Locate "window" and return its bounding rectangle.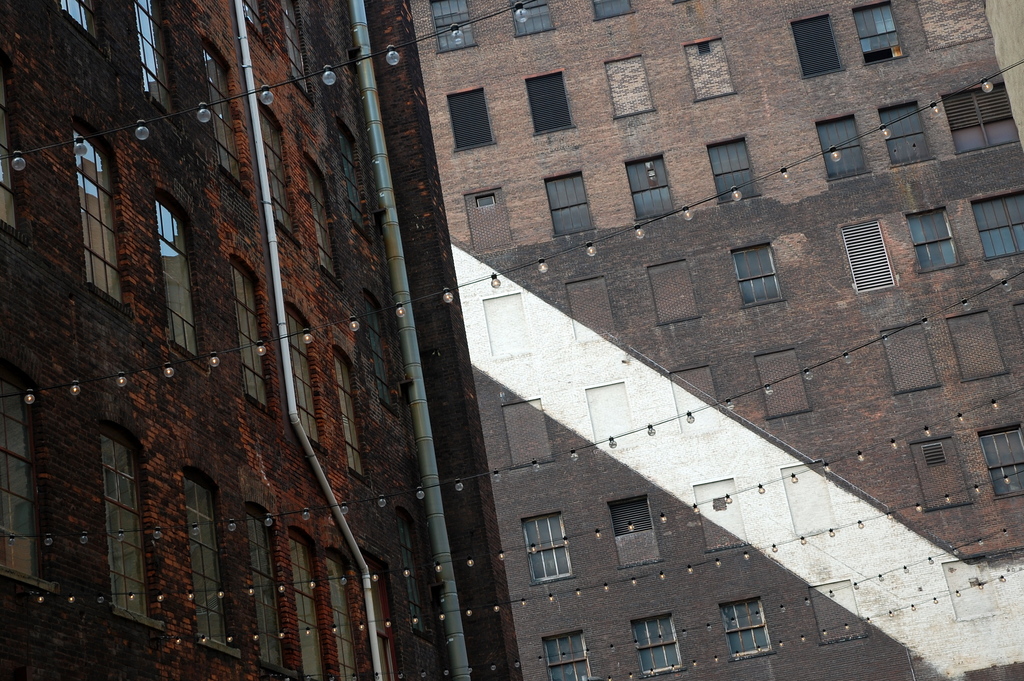
box=[332, 546, 365, 680].
